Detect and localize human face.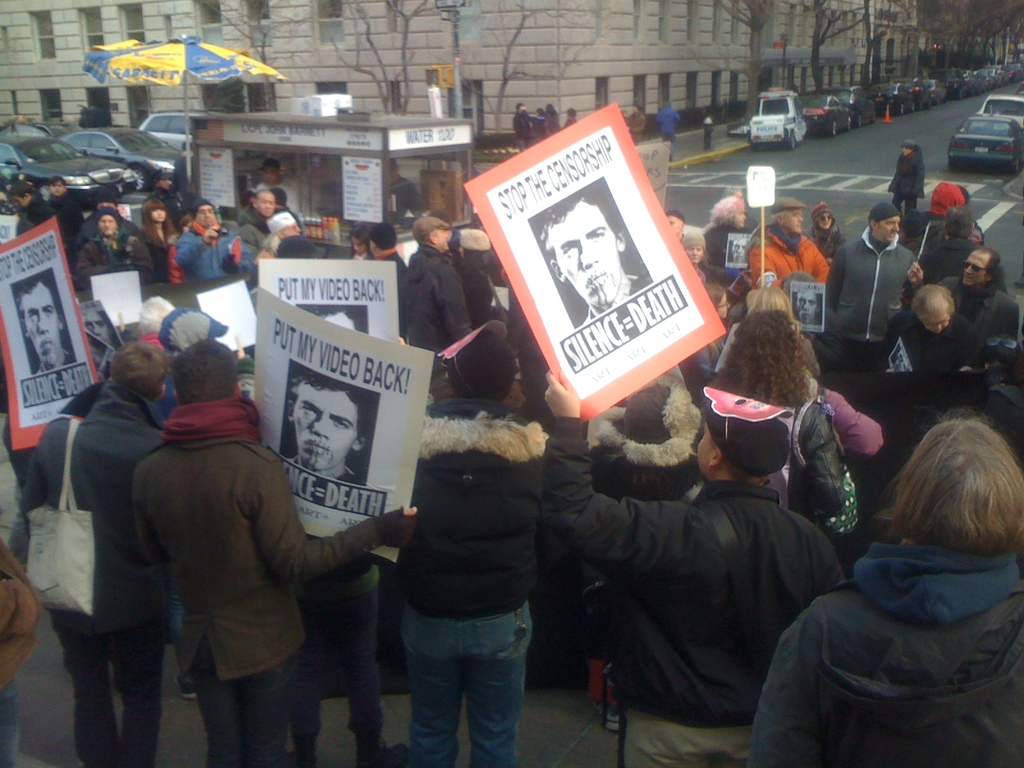
Localized at {"x1": 48, "y1": 179, "x2": 63, "y2": 196}.
